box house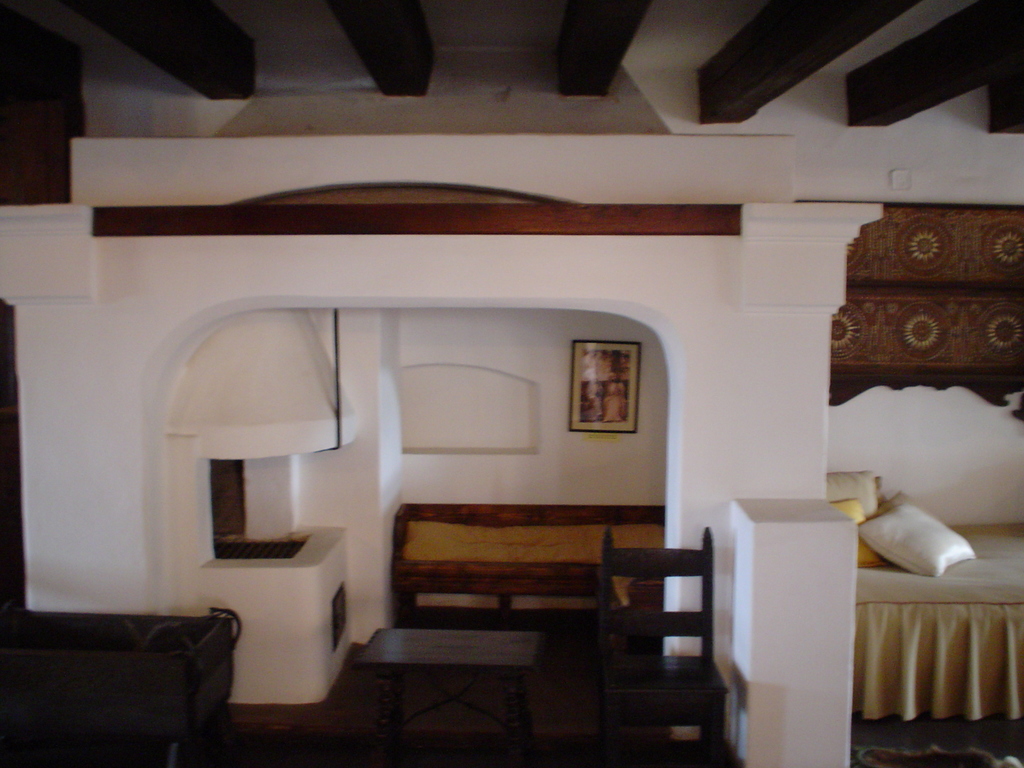
[0,0,1023,767]
